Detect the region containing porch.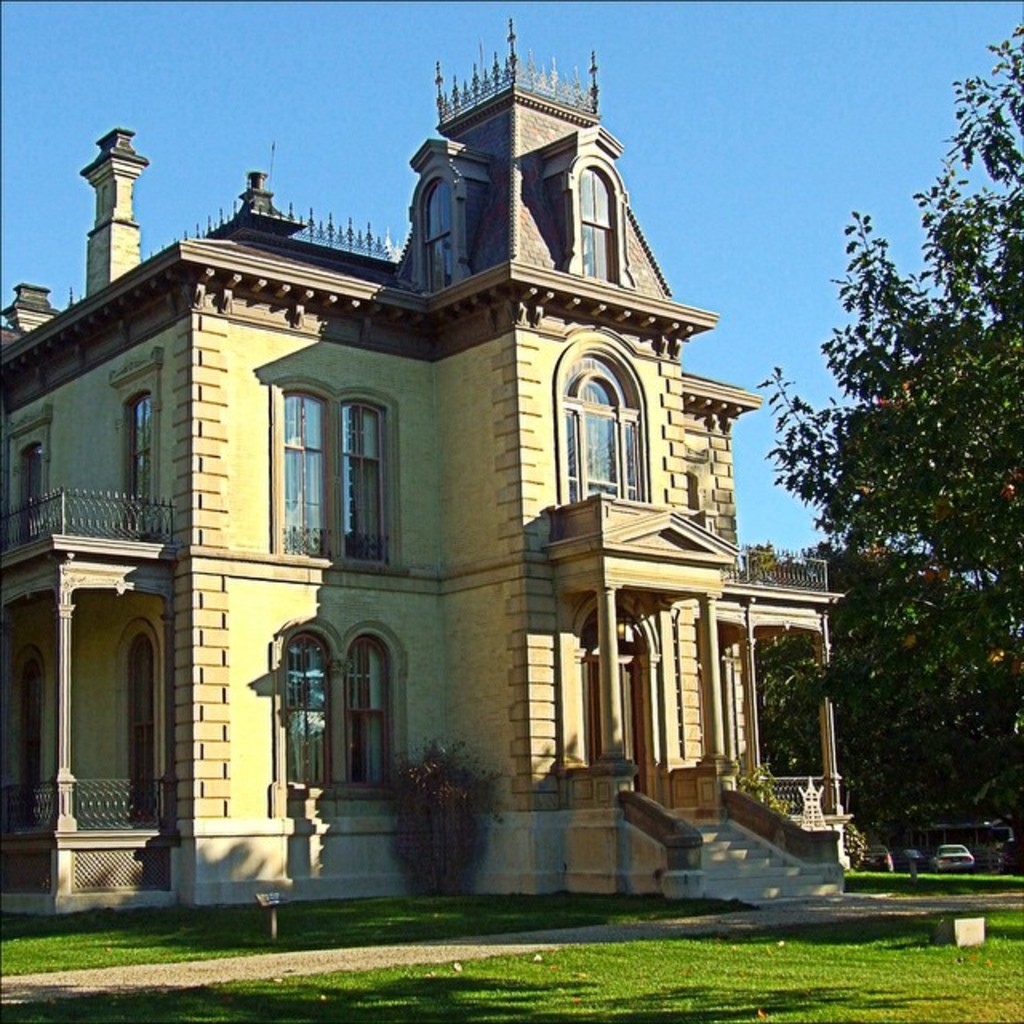
8,474,189,558.
